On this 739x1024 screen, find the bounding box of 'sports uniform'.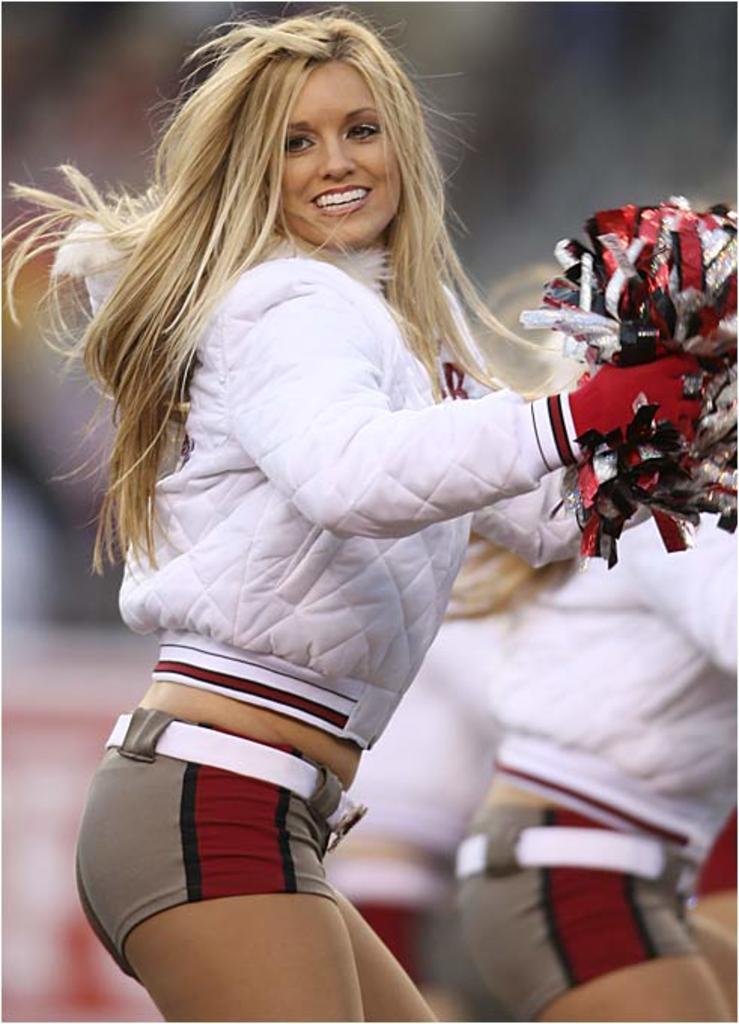
Bounding box: bbox=(444, 494, 737, 1022).
